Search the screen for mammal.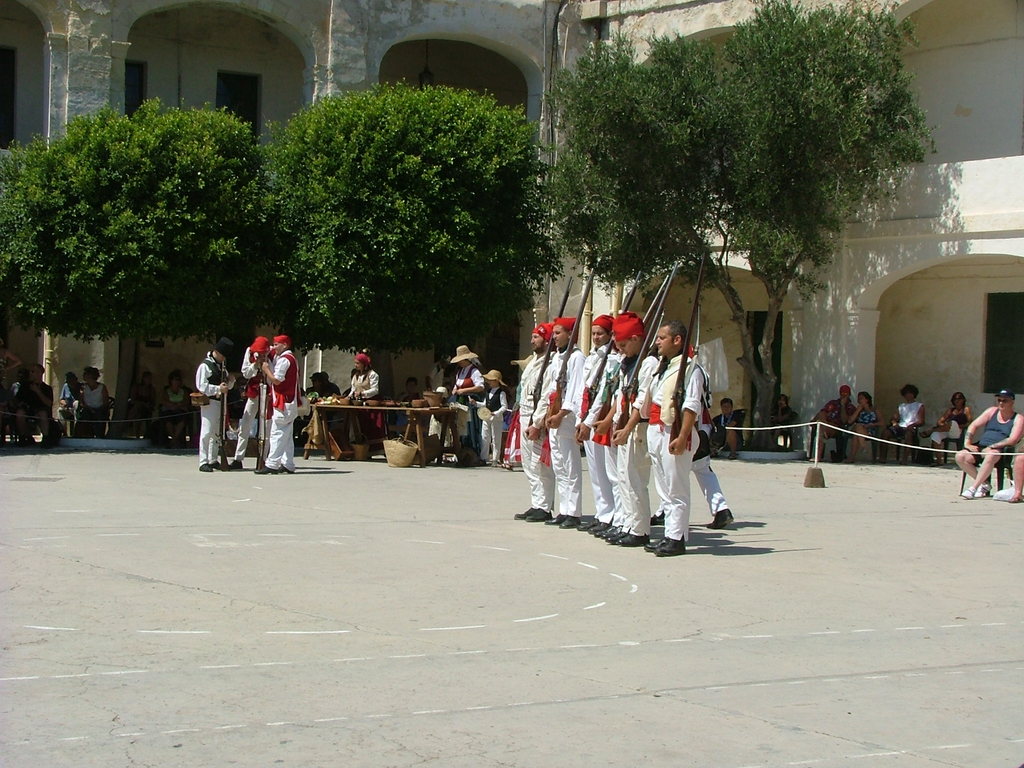
Found at <bbox>452, 342, 484, 474</bbox>.
